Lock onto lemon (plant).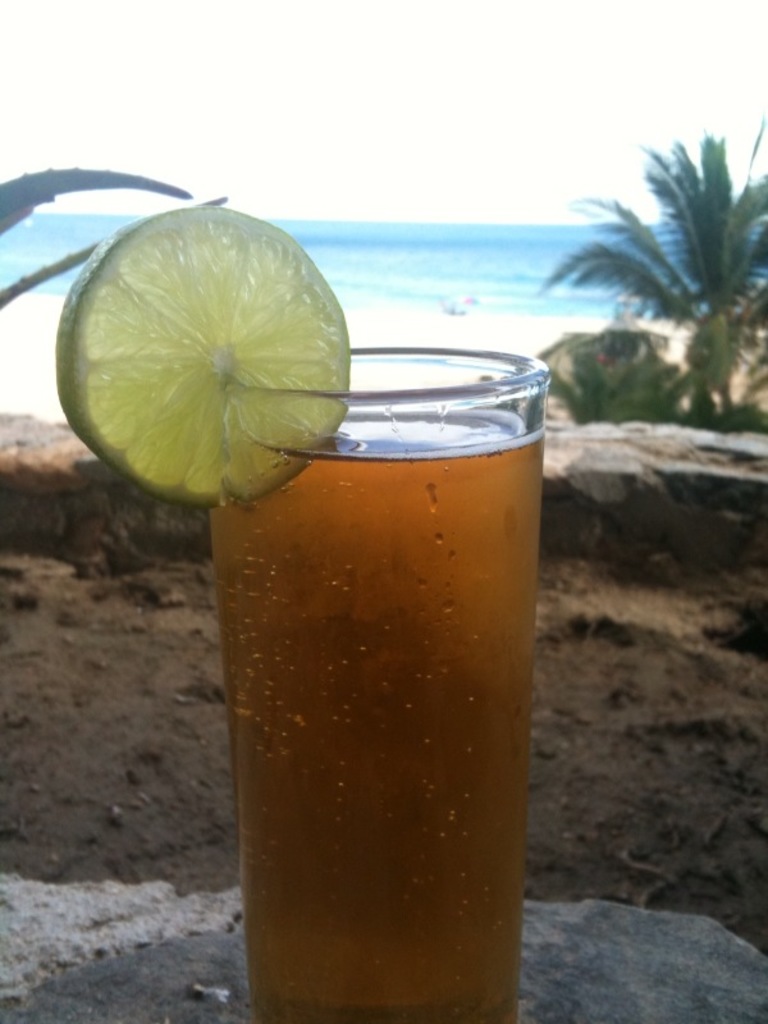
Locked: 55, 198, 351, 508.
